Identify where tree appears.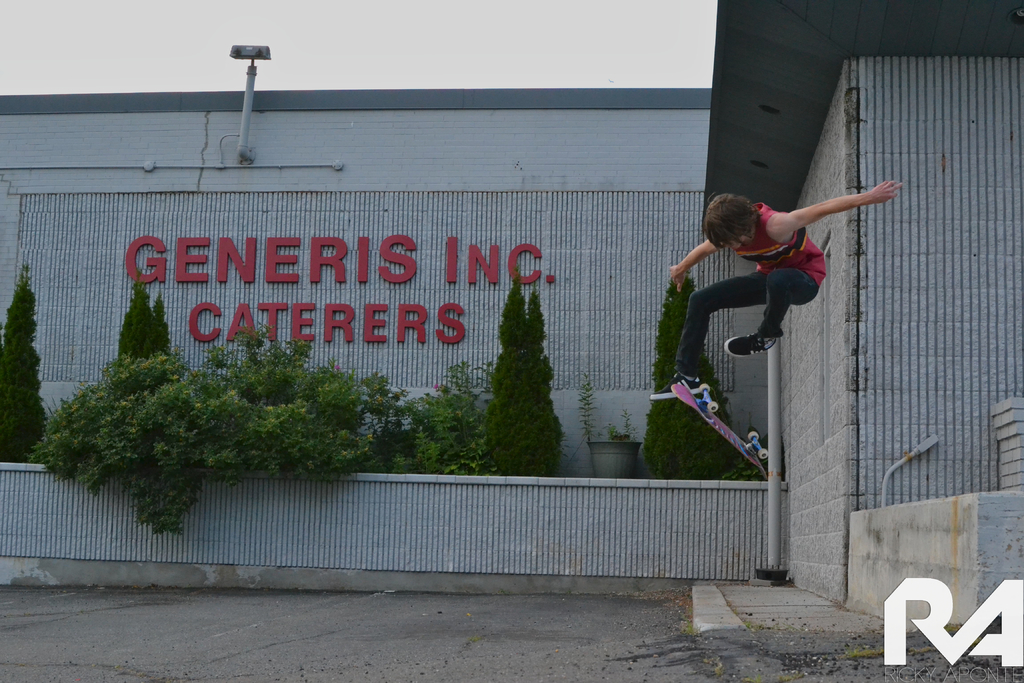
Appears at [477, 278, 559, 478].
